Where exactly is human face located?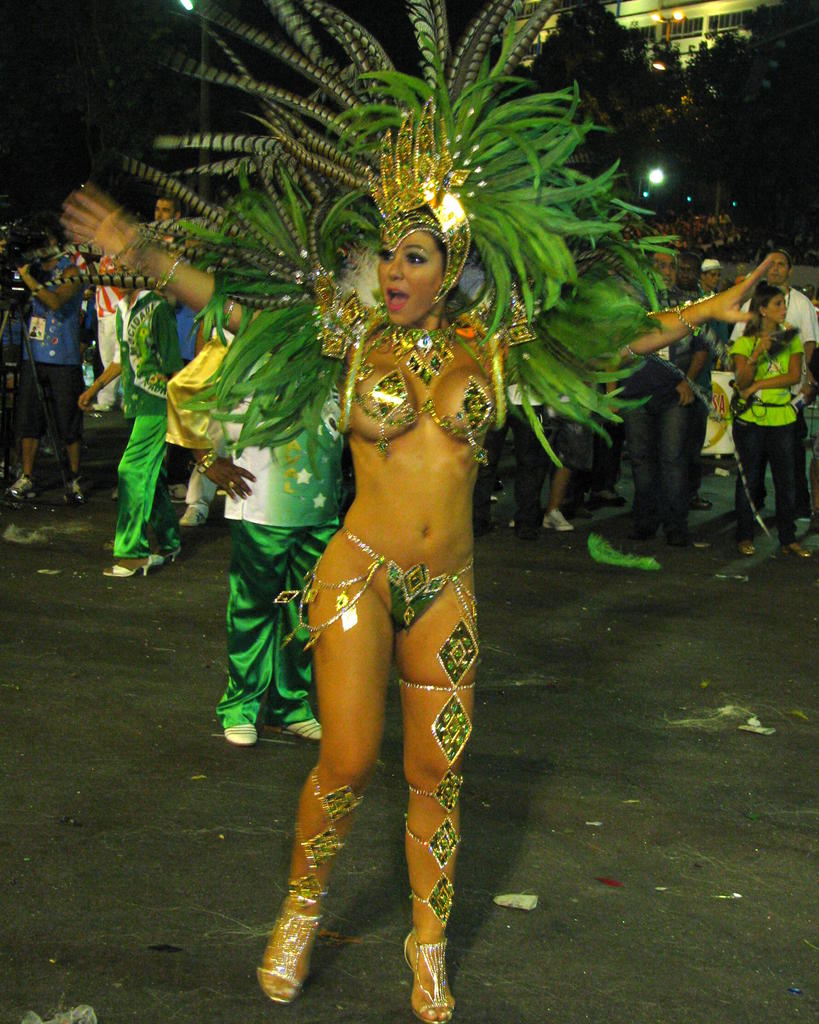
Its bounding box is [x1=44, y1=234, x2=72, y2=267].
